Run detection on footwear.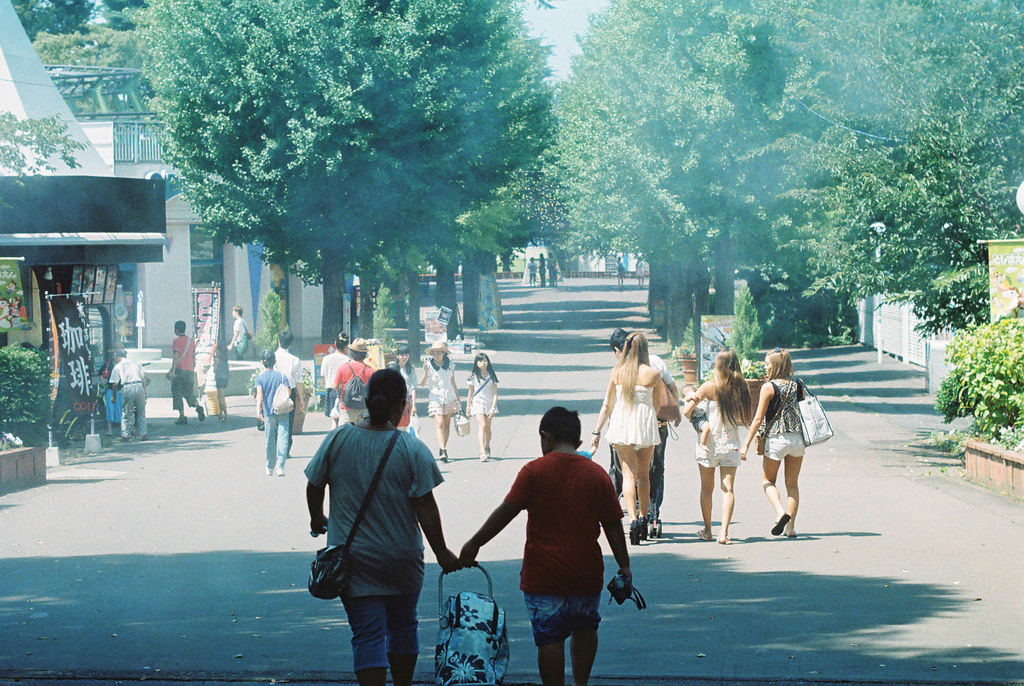
Result: [x1=770, y1=511, x2=790, y2=535].
